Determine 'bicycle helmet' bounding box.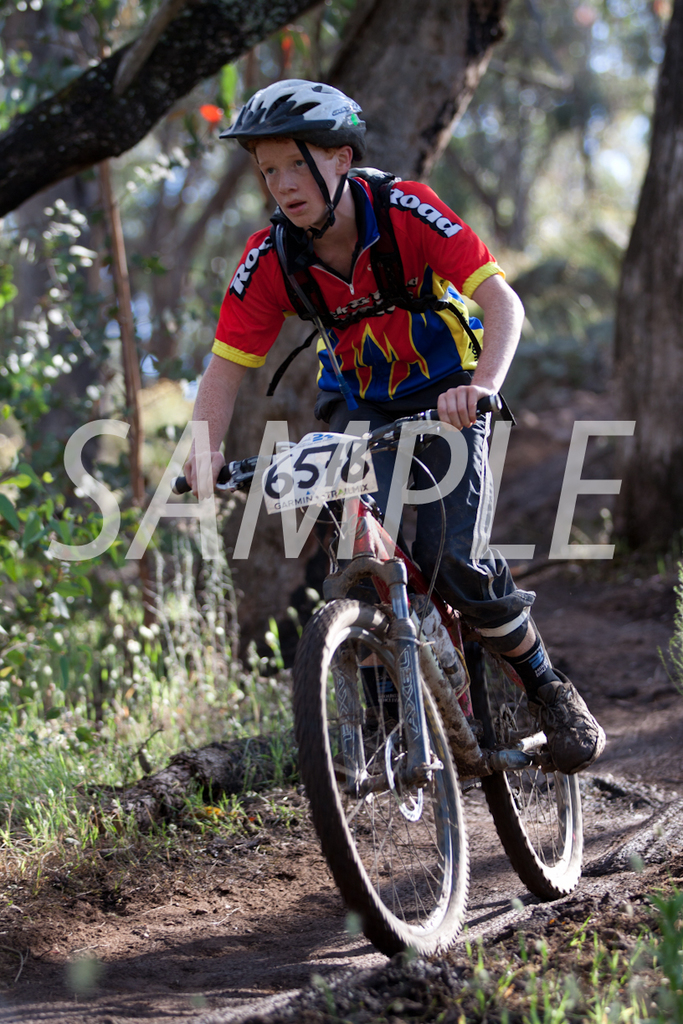
Determined: left=233, top=69, right=372, bottom=231.
